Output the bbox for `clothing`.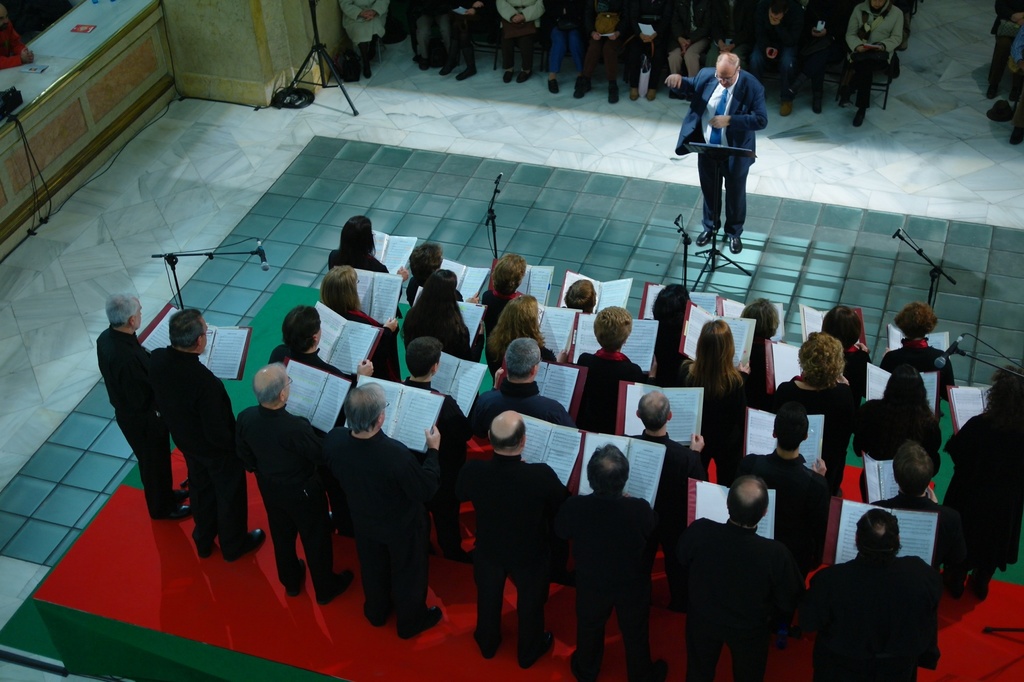
crop(867, 496, 948, 574).
